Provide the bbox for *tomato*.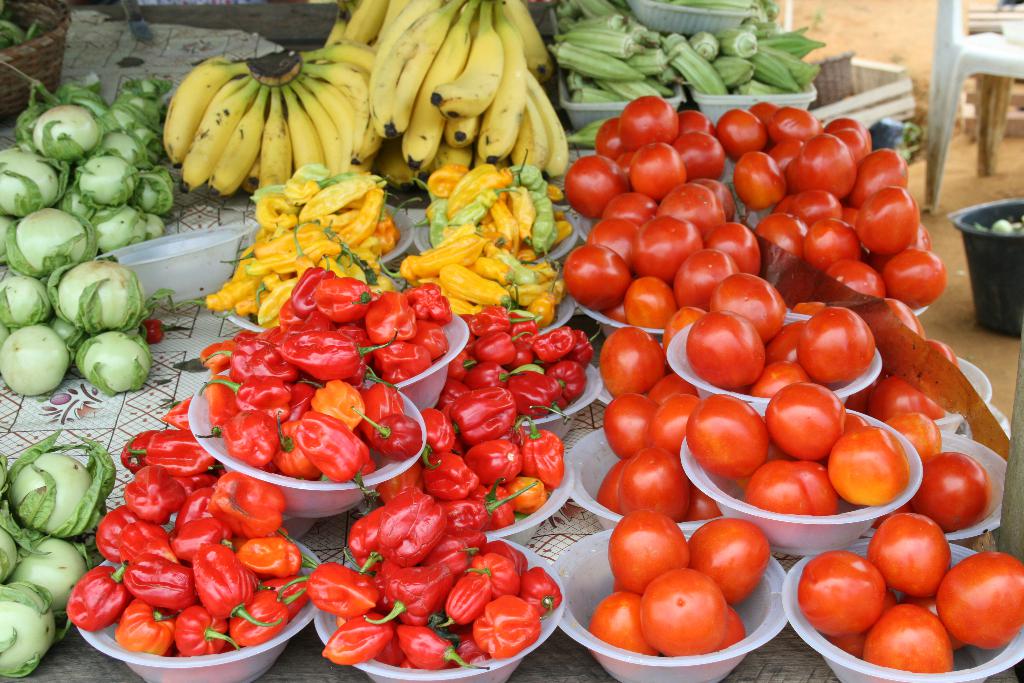
x1=675, y1=110, x2=715, y2=136.
